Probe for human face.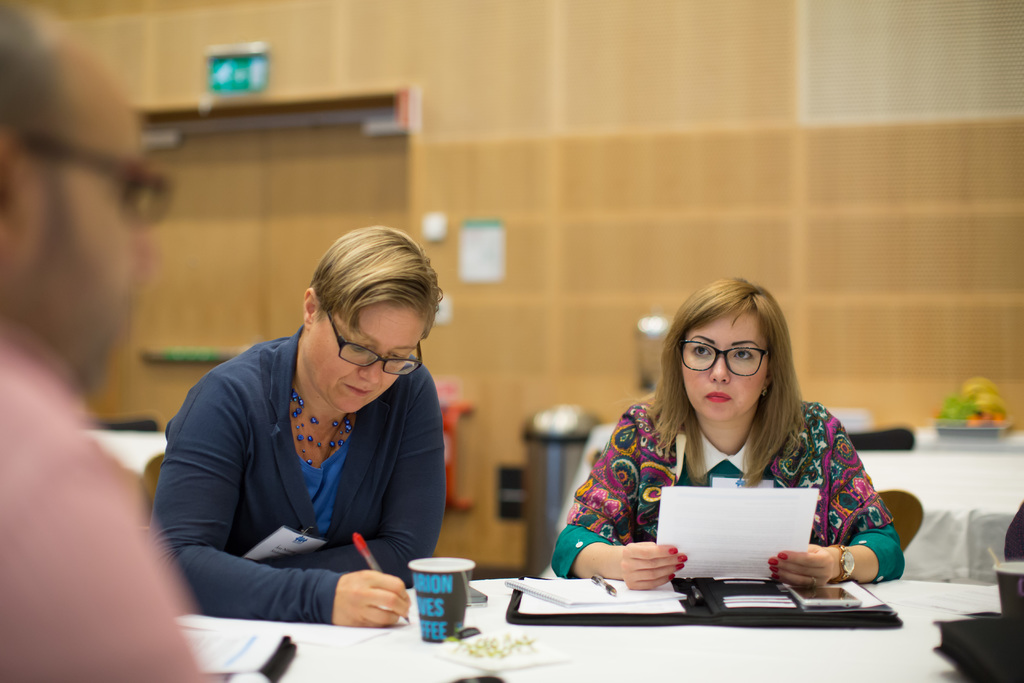
Probe result: box=[307, 299, 419, 407].
